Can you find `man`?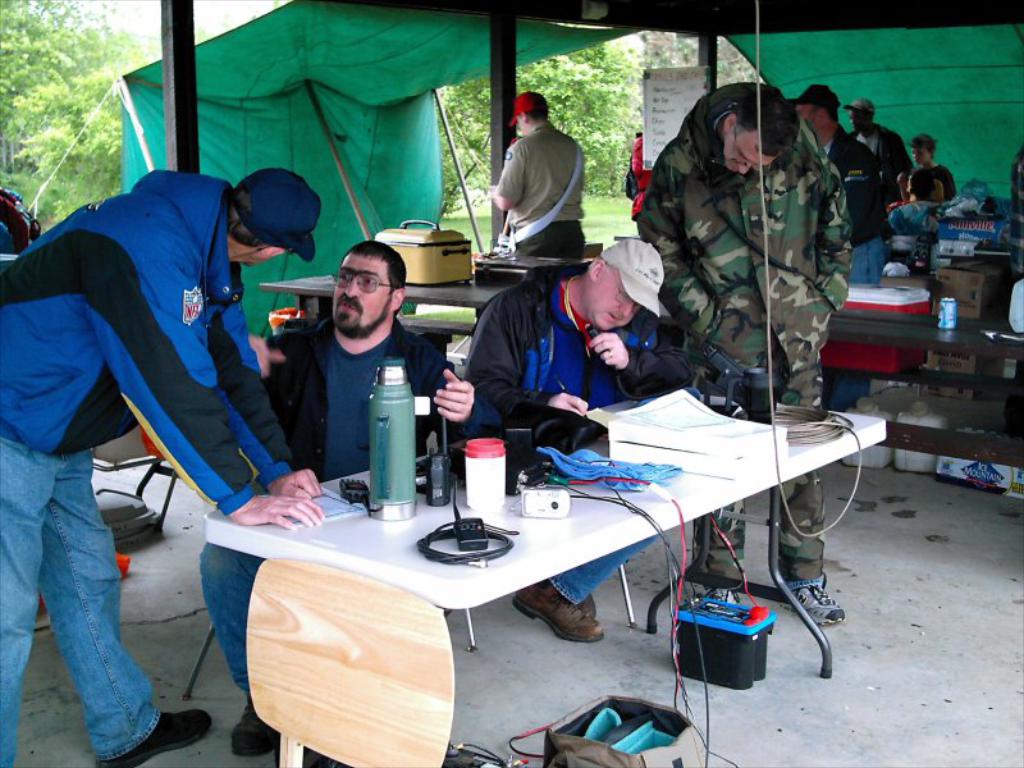
Yes, bounding box: pyautogui.locateOnScreen(840, 97, 914, 198).
